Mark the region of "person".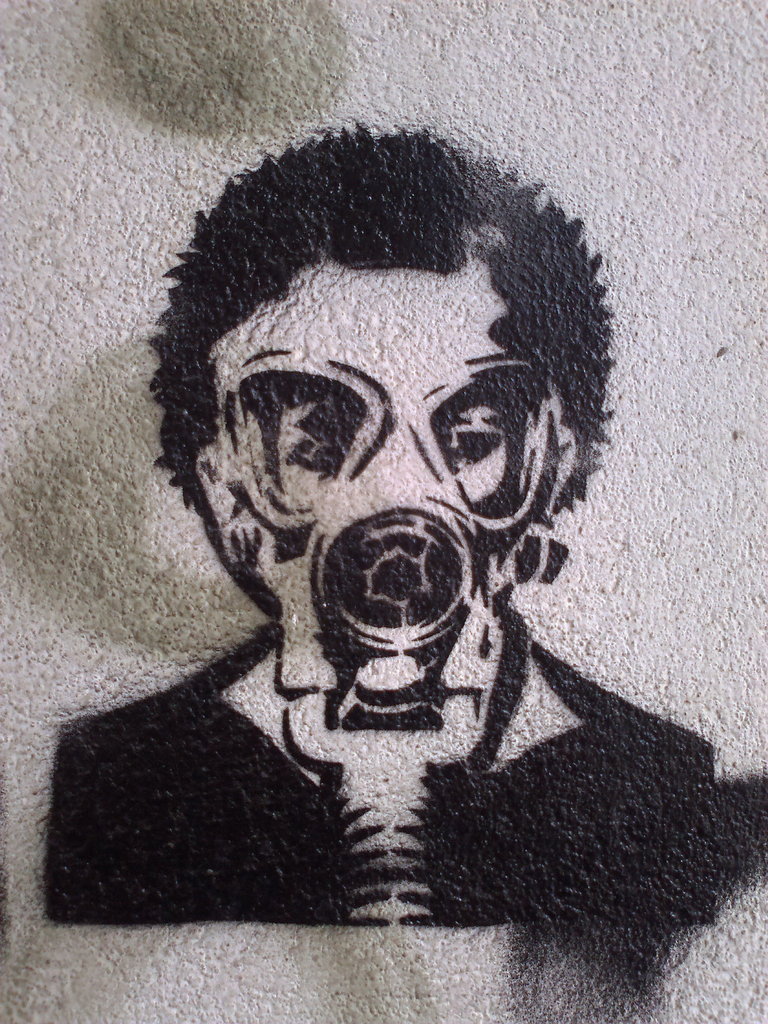
Region: (left=61, top=123, right=690, bottom=957).
